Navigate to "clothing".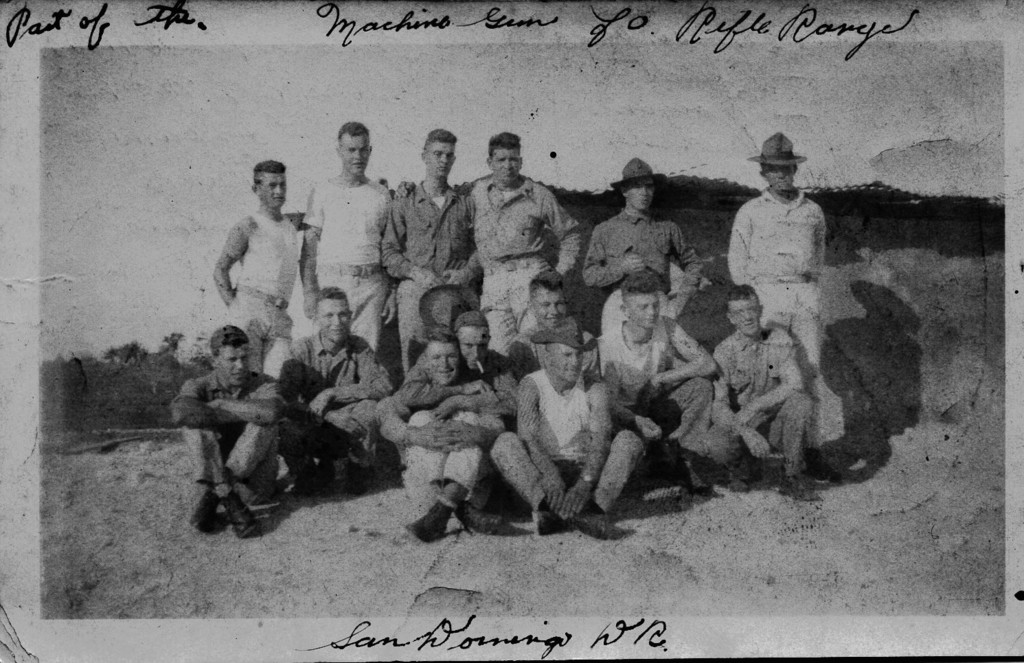
Navigation target: bbox=(177, 372, 288, 504).
